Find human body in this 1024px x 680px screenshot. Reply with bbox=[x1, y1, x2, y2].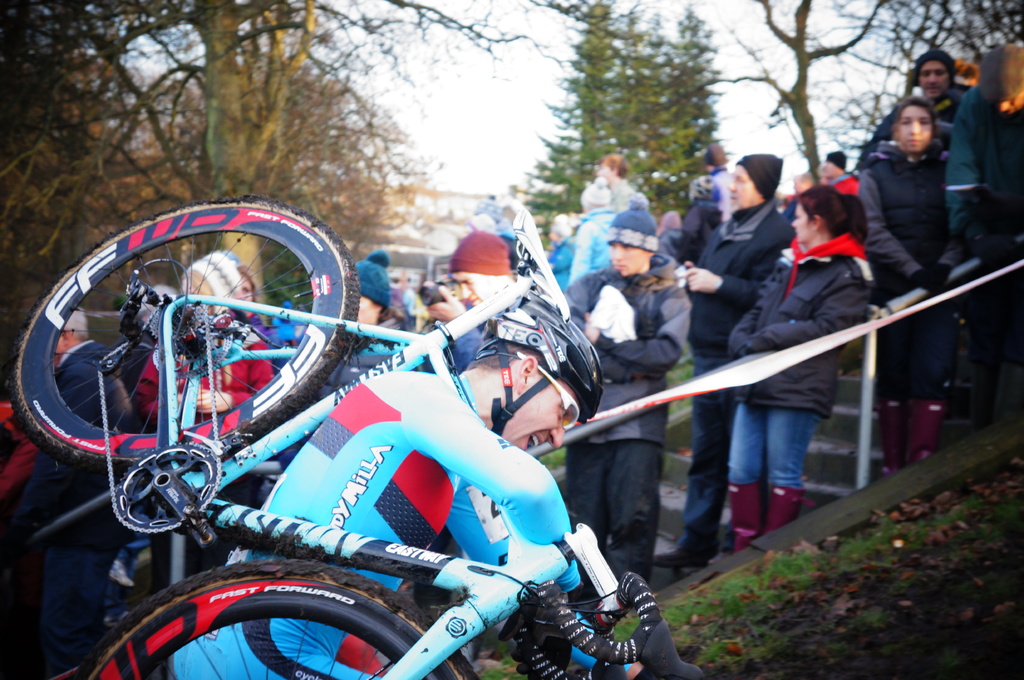
bbox=[276, 251, 407, 399].
